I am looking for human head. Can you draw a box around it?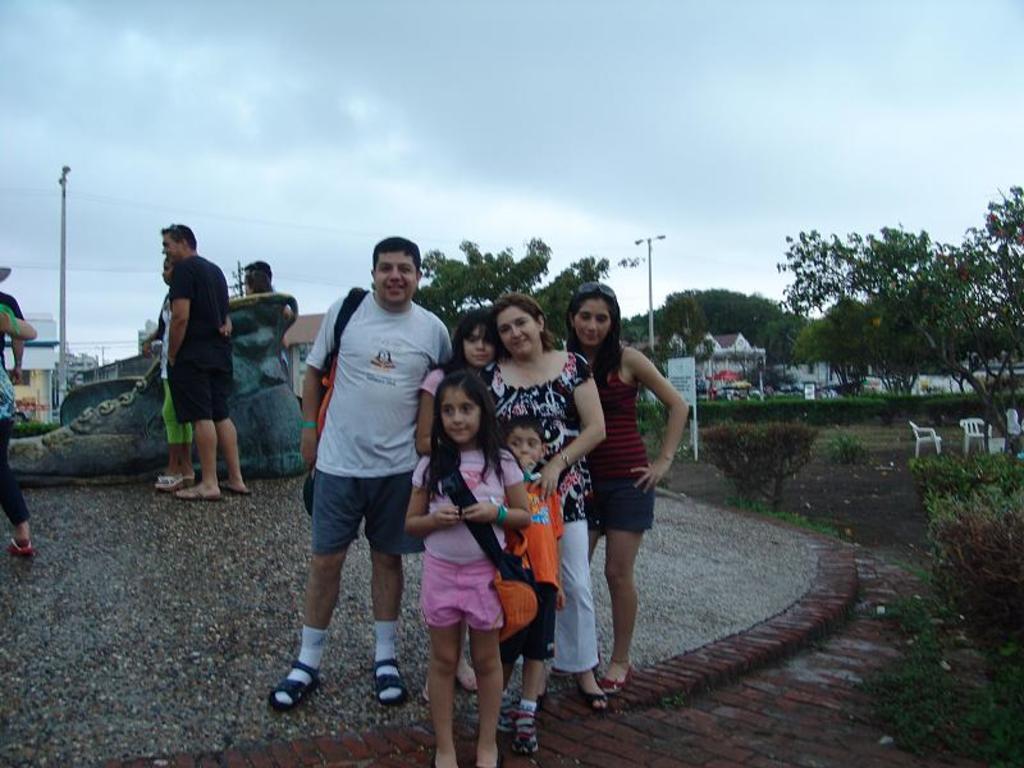
Sure, the bounding box is [x1=566, y1=276, x2=623, y2=344].
